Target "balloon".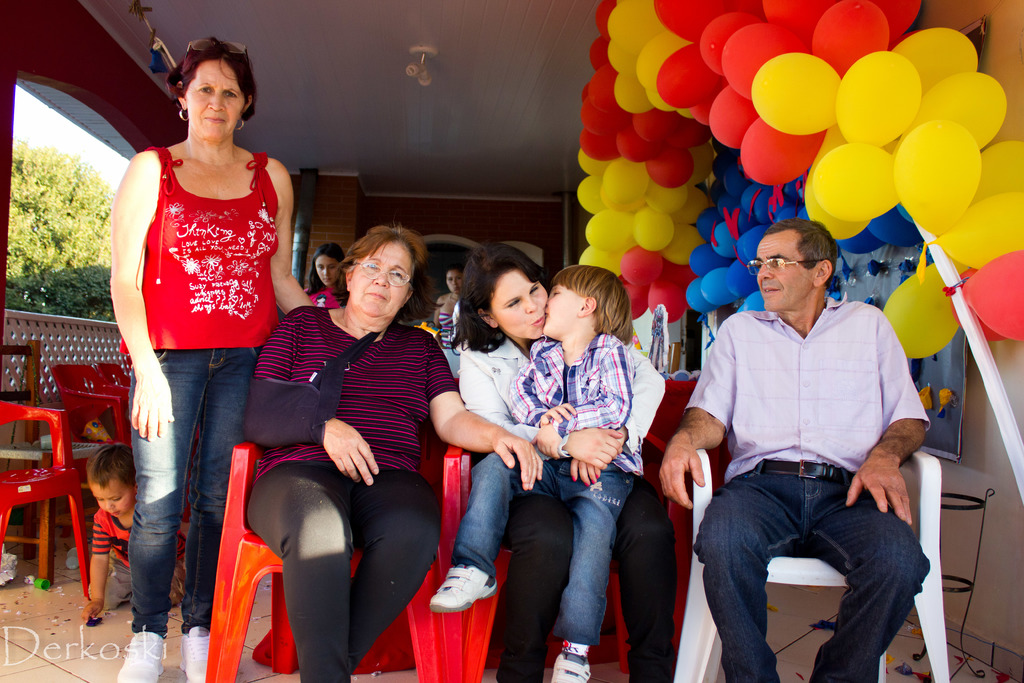
Target region: bbox=(575, 174, 605, 214).
